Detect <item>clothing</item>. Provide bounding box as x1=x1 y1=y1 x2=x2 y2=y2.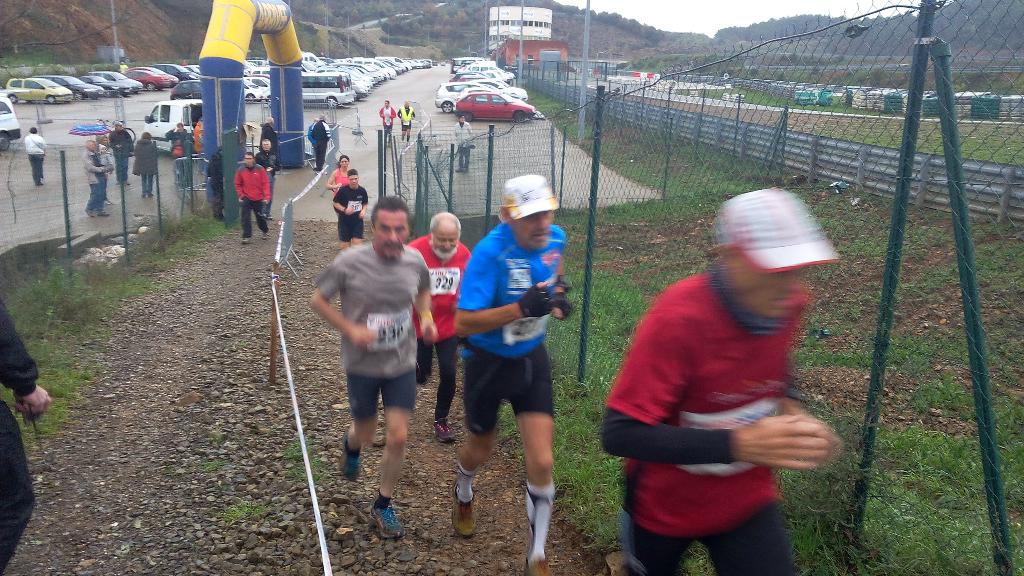
x1=182 y1=139 x2=195 y2=179.
